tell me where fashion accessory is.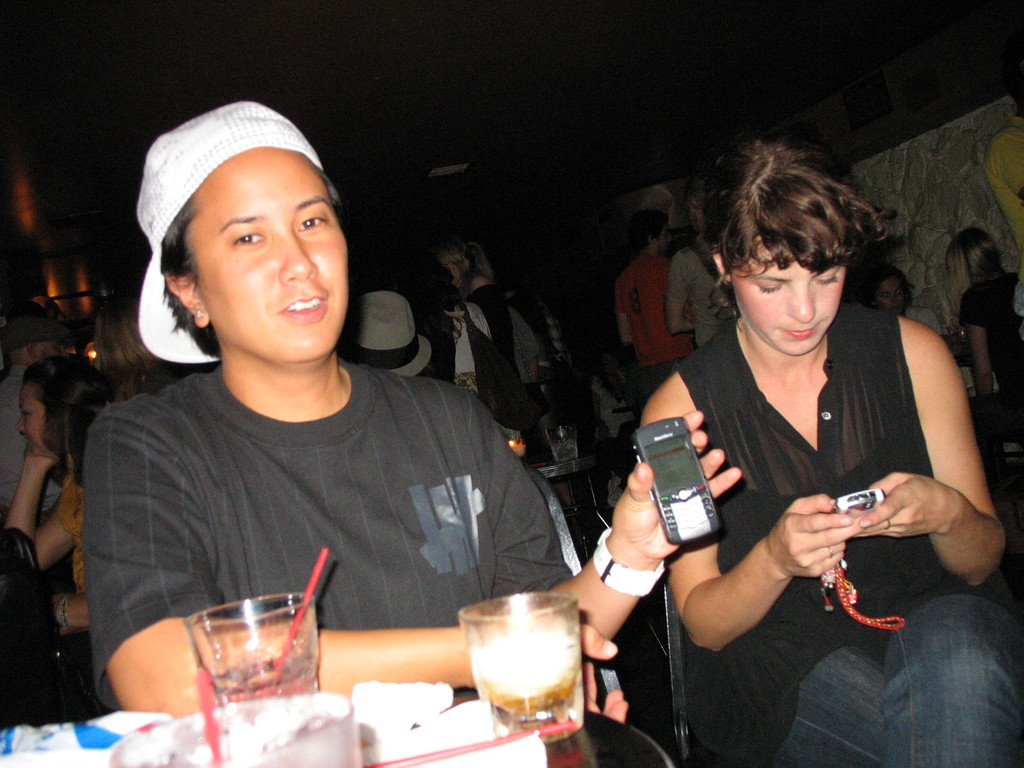
fashion accessory is at [x1=132, y1=95, x2=324, y2=365].
